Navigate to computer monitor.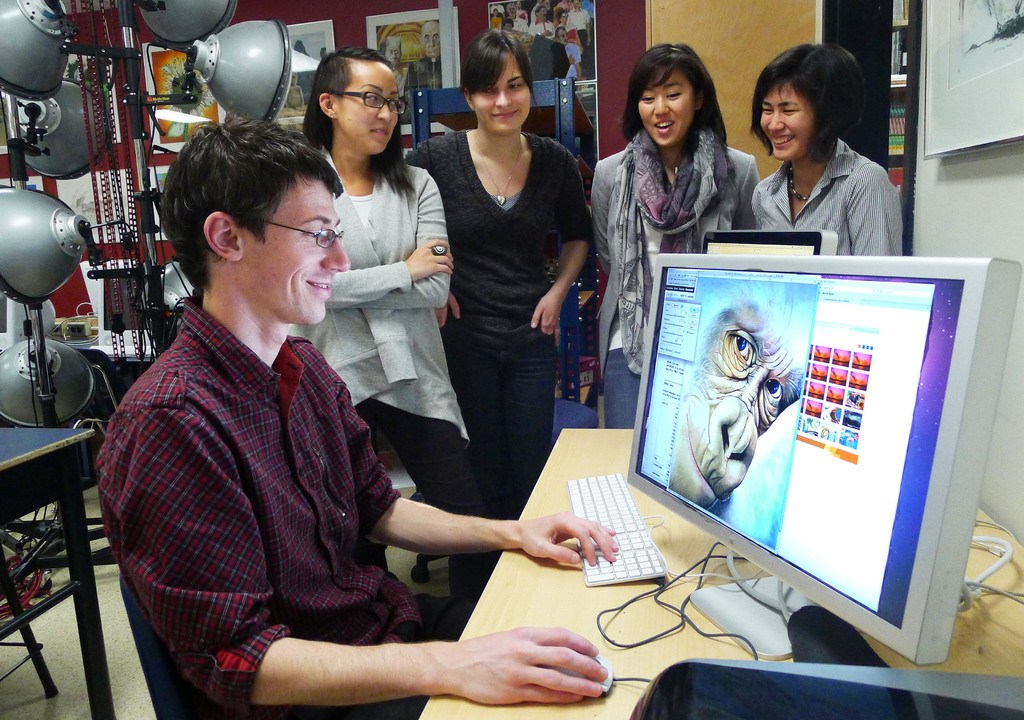
Navigation target: region(637, 225, 1014, 682).
